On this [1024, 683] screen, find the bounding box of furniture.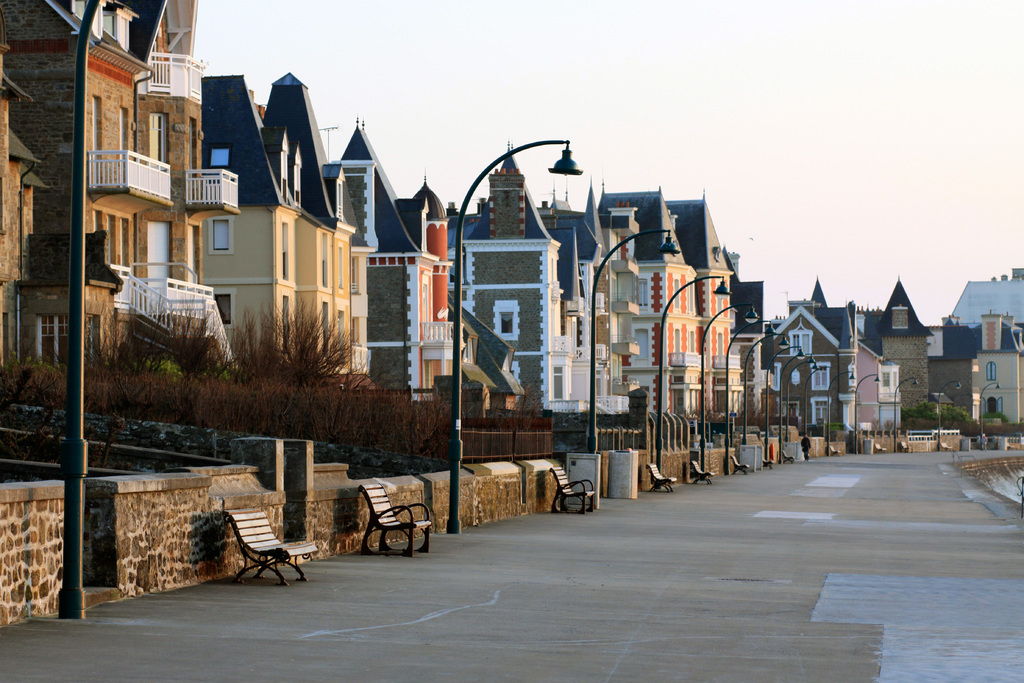
Bounding box: (729, 450, 749, 477).
